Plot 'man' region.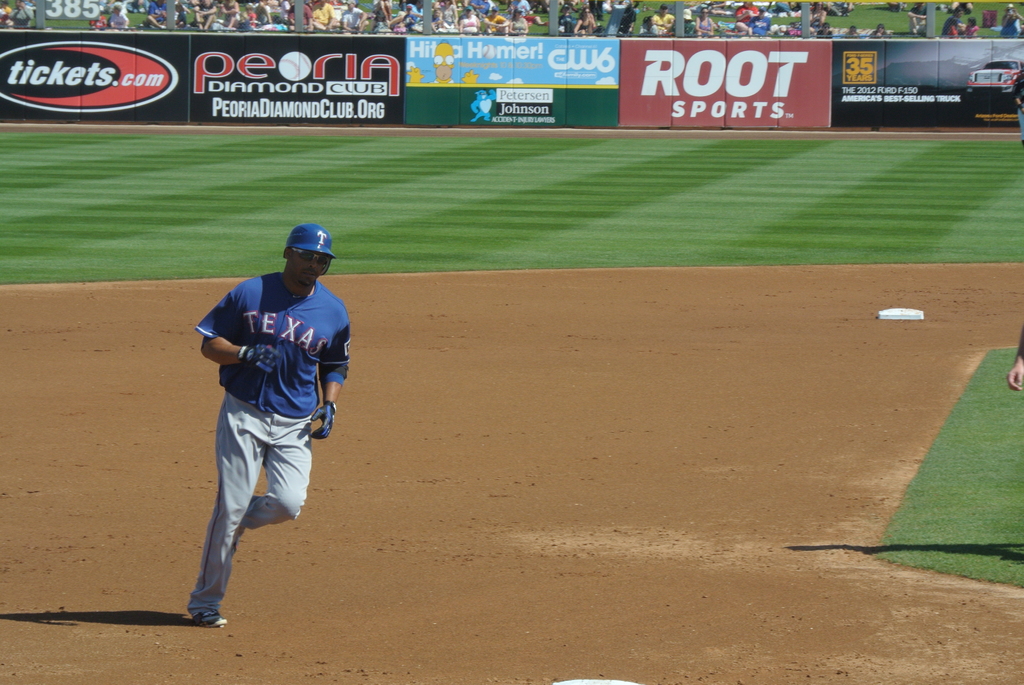
Plotted at select_region(150, 0, 170, 29).
